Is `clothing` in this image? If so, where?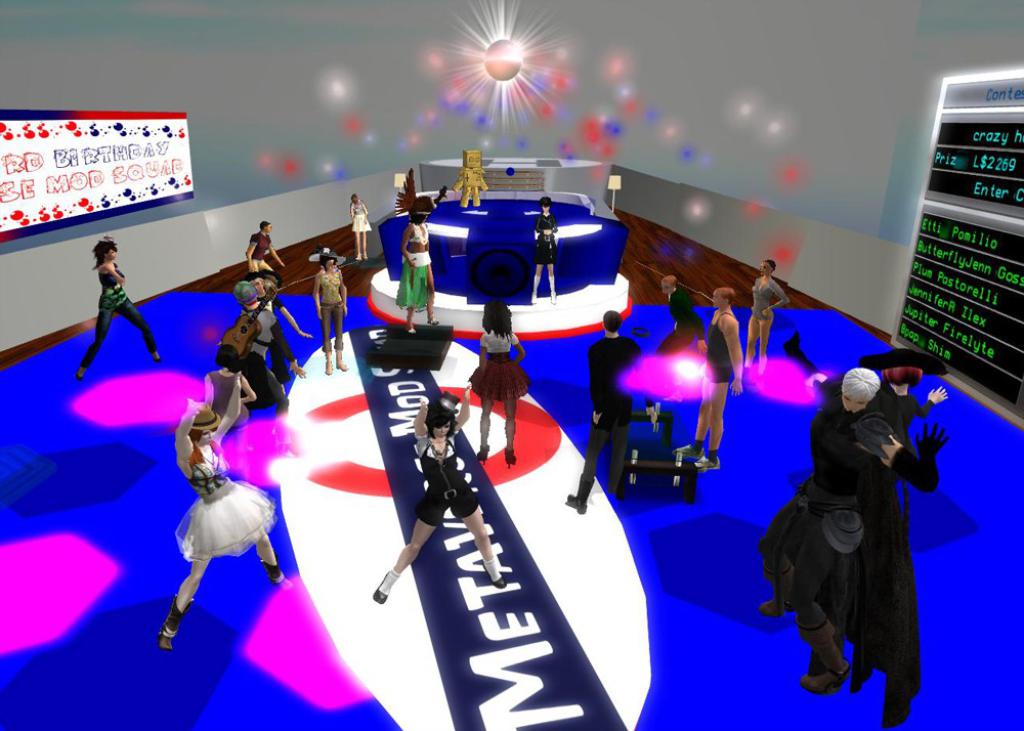
Yes, at 246 226 276 271.
